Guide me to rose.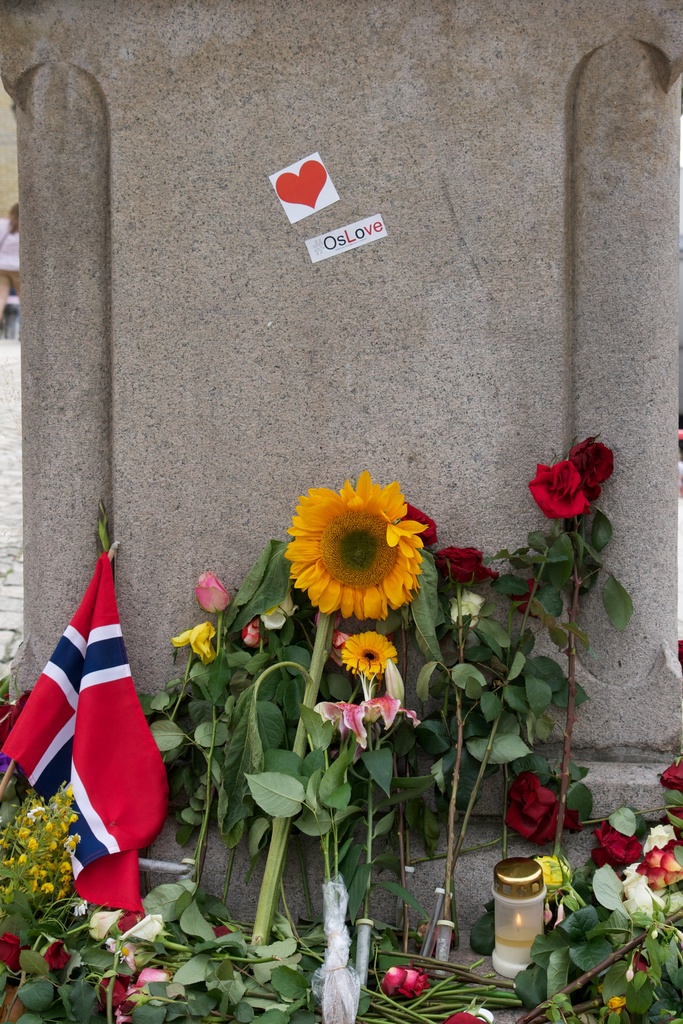
Guidance: <bbox>0, 935, 26, 970</bbox>.
